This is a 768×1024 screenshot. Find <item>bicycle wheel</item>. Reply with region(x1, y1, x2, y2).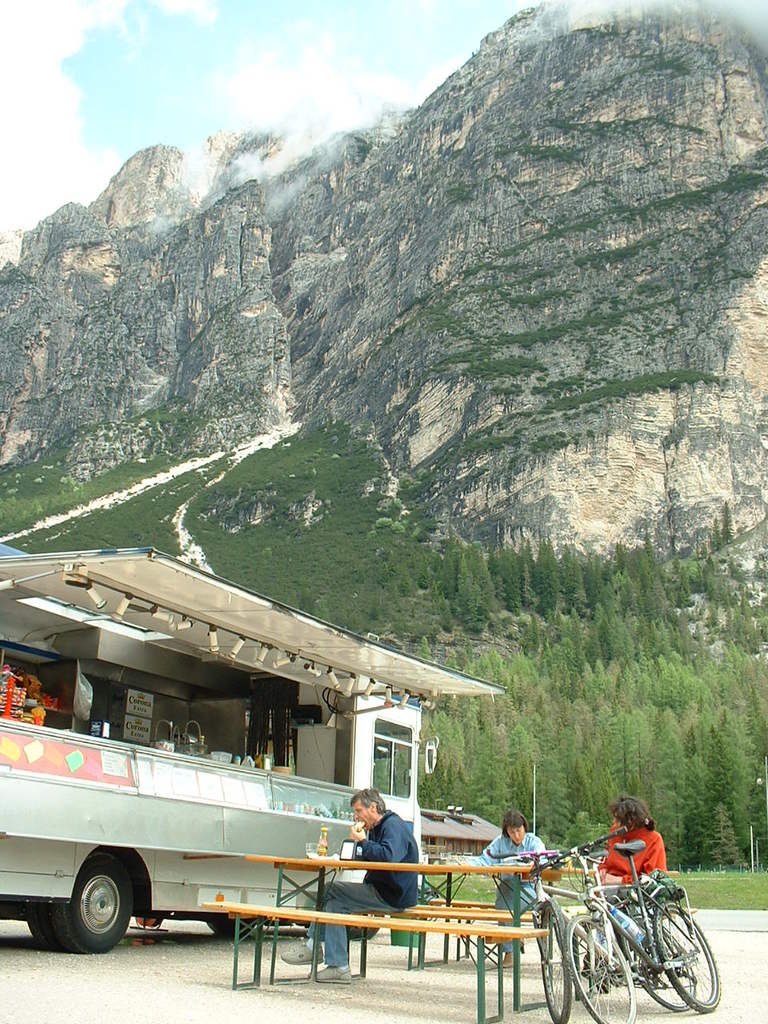
region(655, 902, 717, 1012).
